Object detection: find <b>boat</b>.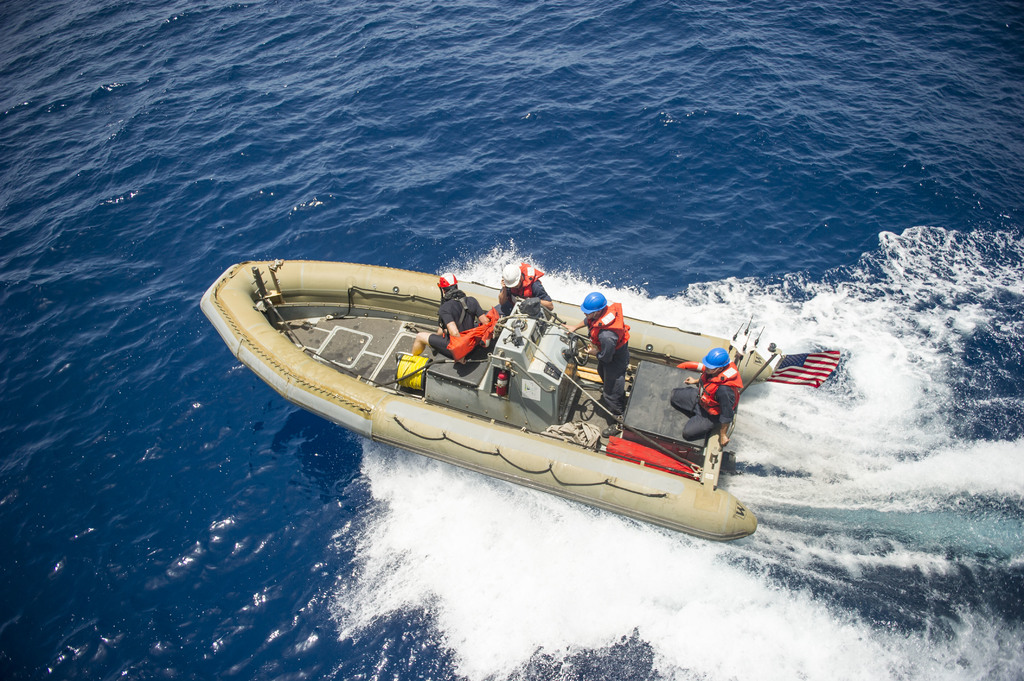
{"x1": 217, "y1": 253, "x2": 811, "y2": 540}.
